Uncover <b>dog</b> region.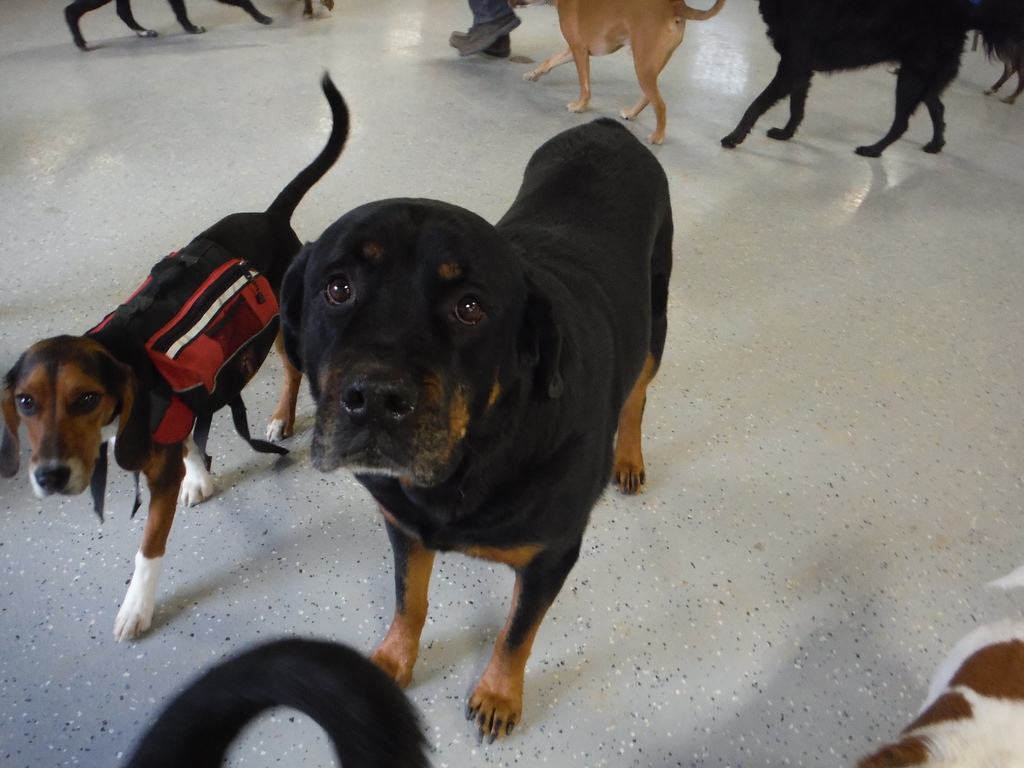
Uncovered: <bbox>277, 116, 677, 748</bbox>.
